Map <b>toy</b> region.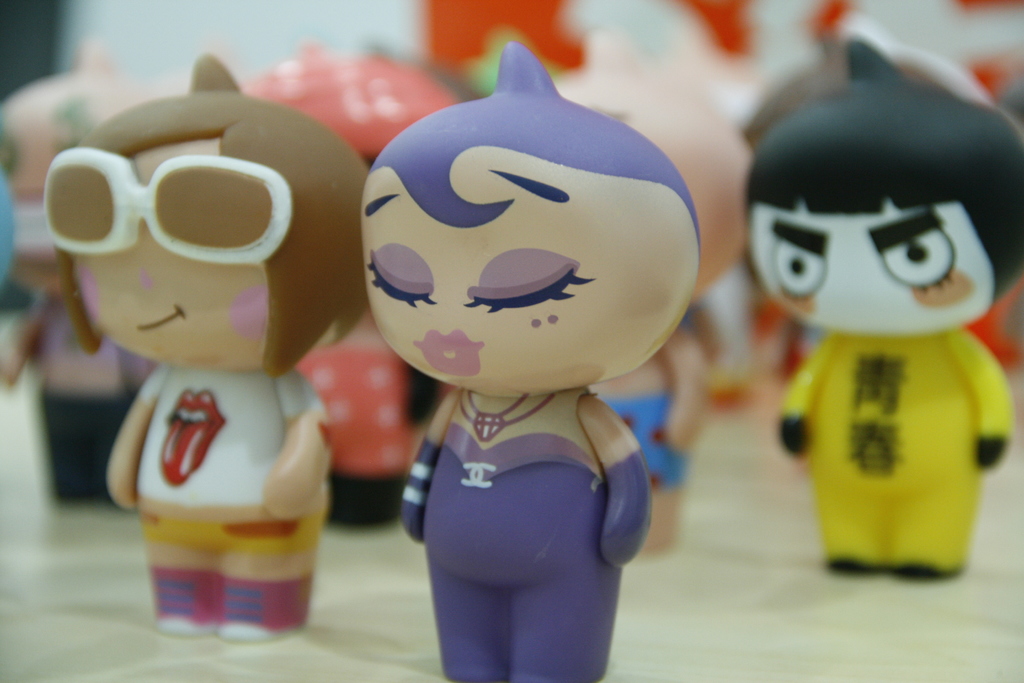
Mapped to x1=748, y1=40, x2=1023, y2=581.
